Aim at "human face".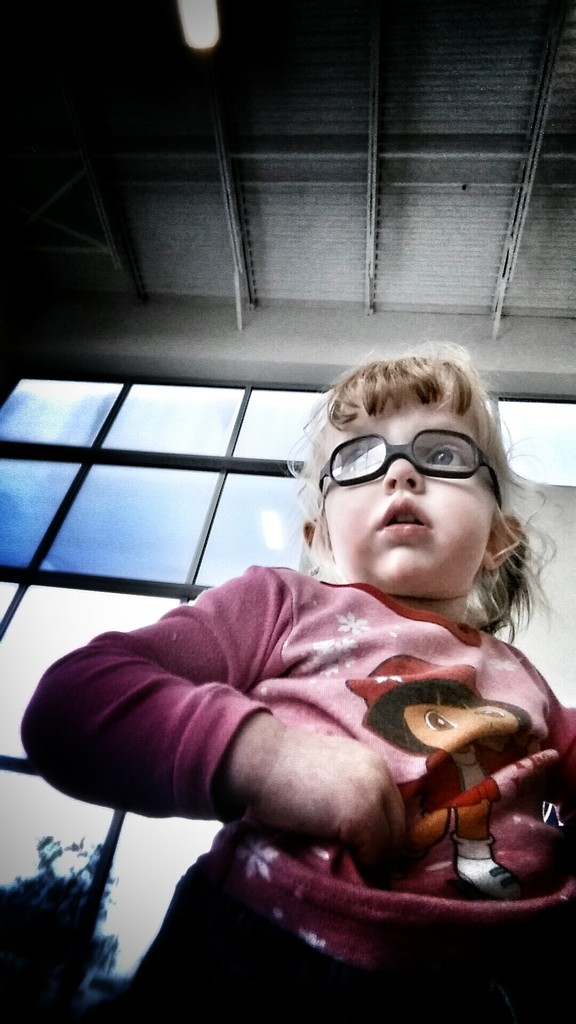
Aimed at bbox=(314, 407, 498, 593).
